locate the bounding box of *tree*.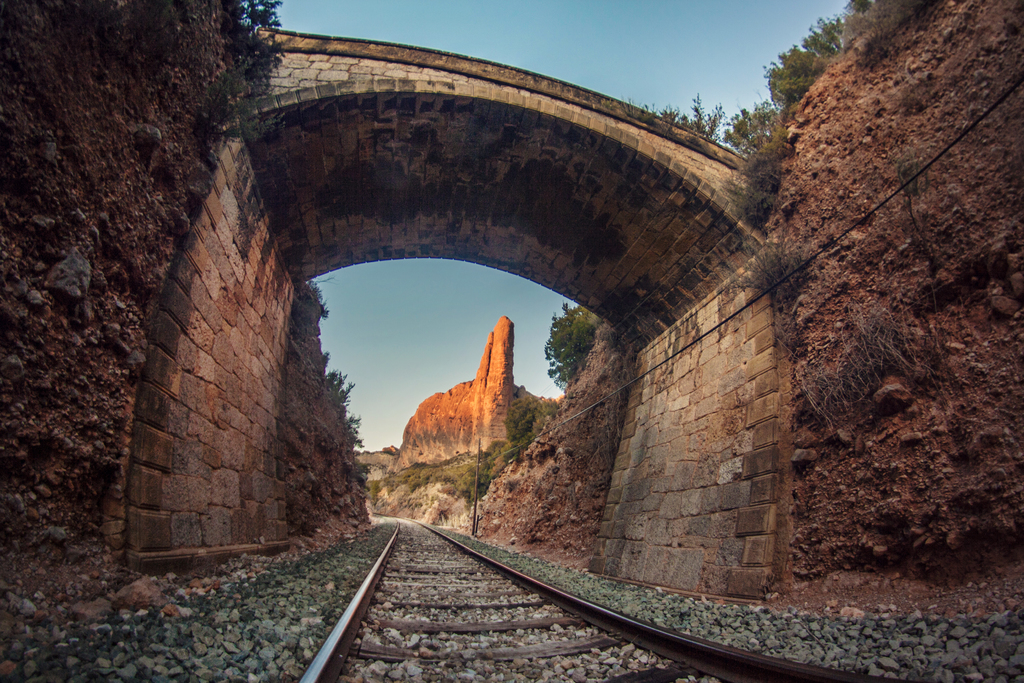
Bounding box: x1=504 y1=397 x2=556 y2=447.
